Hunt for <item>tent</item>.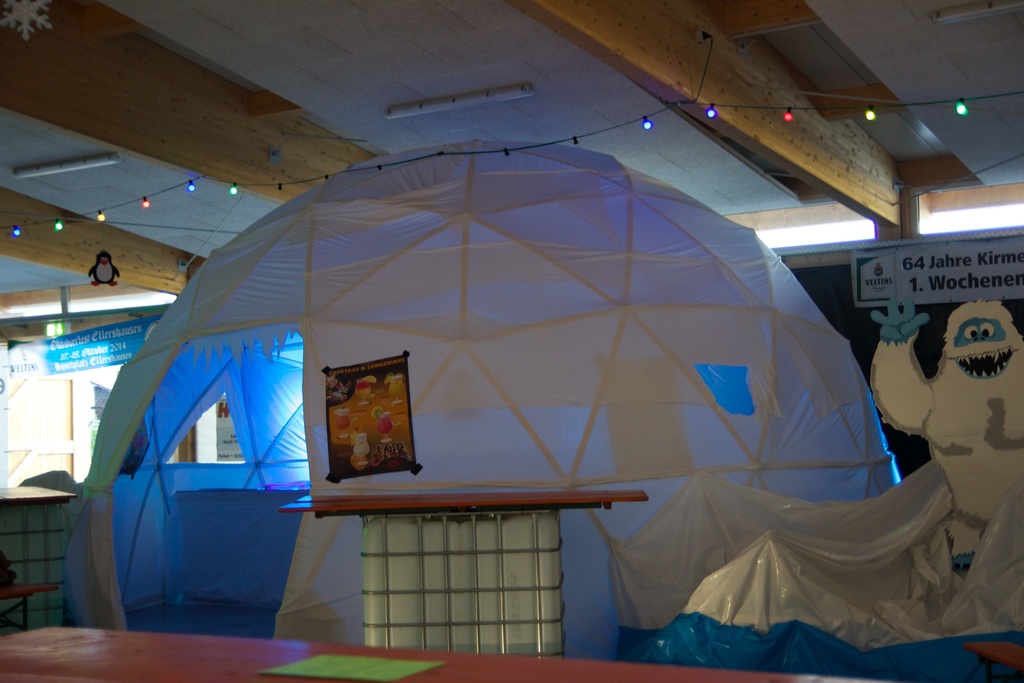
Hunted down at 29:103:1022:682.
